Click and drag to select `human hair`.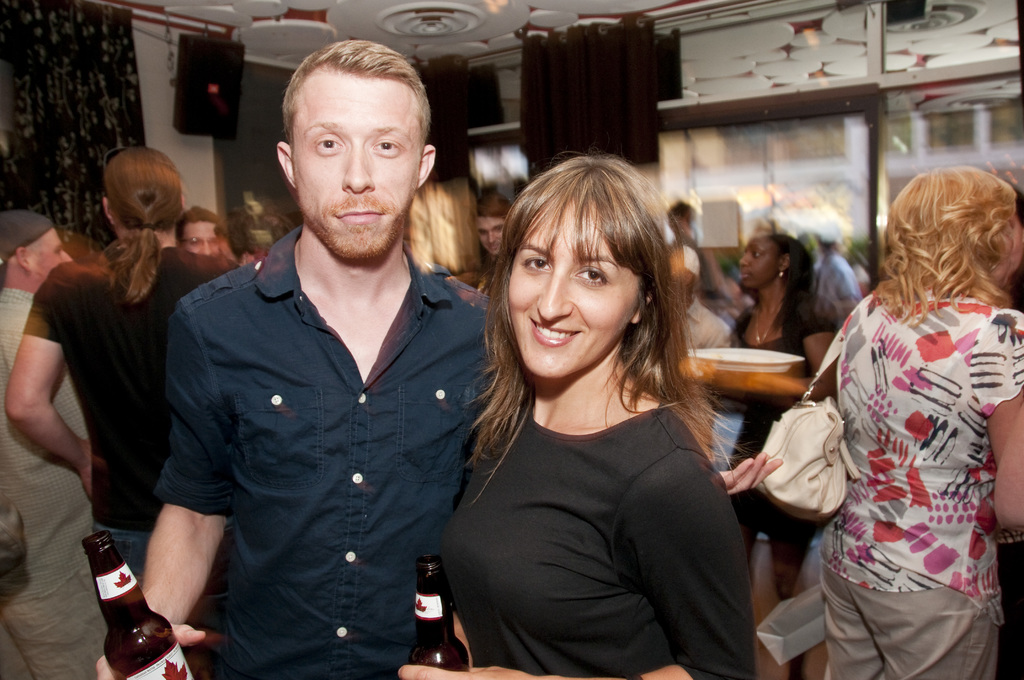
Selection: (left=95, top=144, right=190, bottom=308).
